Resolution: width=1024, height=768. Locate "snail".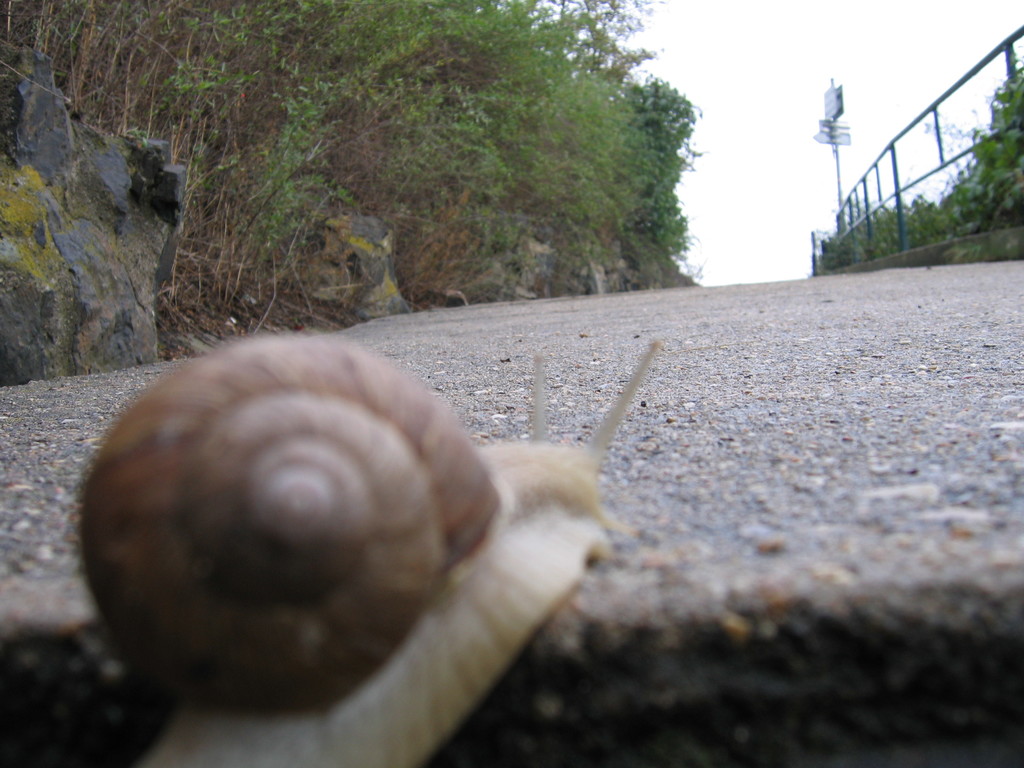
76:326:665:767.
